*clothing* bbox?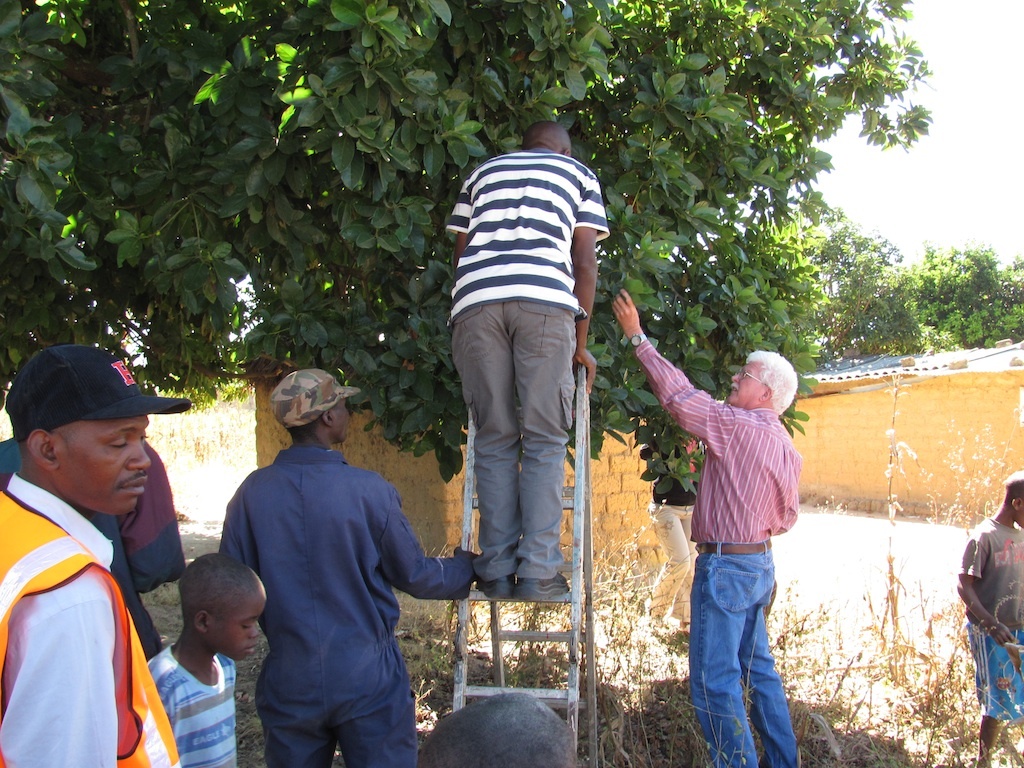
Rect(631, 340, 801, 767)
